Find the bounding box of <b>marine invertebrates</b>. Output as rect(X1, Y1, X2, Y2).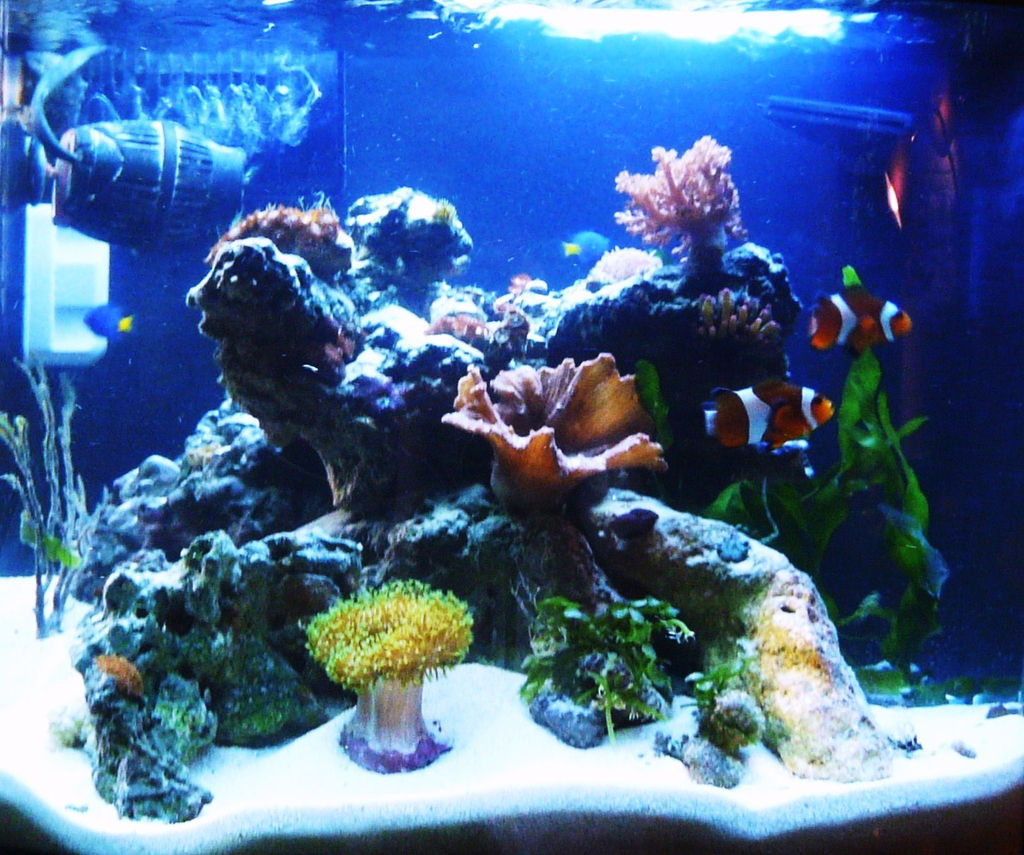
rect(203, 191, 355, 277).
